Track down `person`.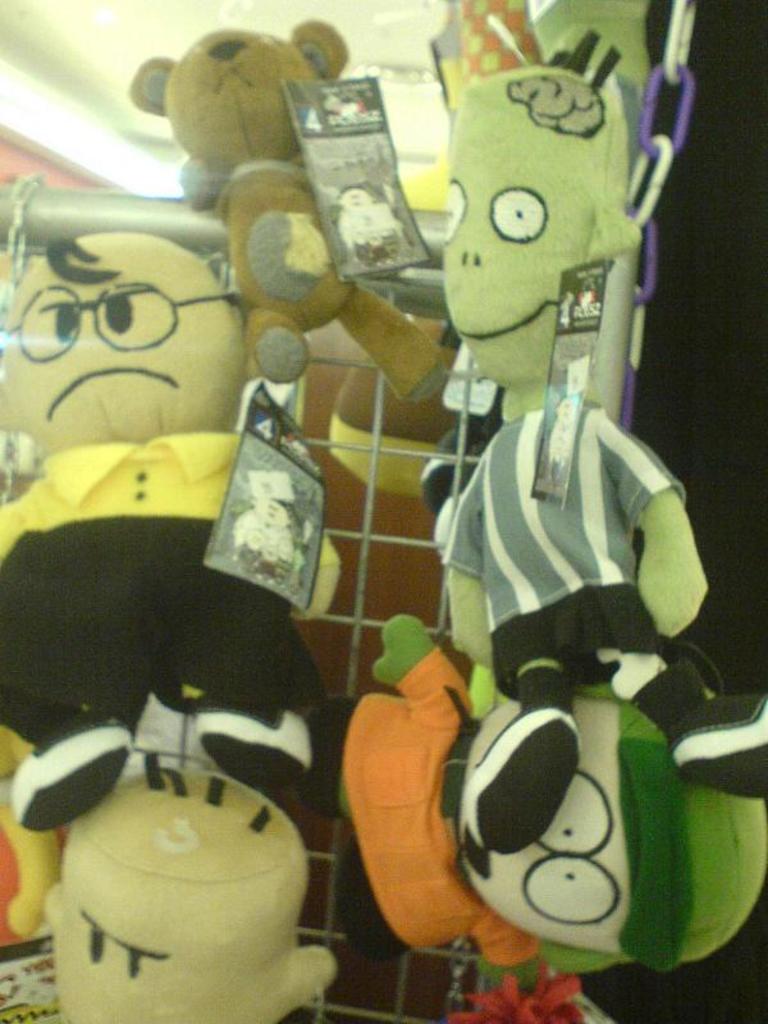
Tracked to box(296, 605, 767, 992).
